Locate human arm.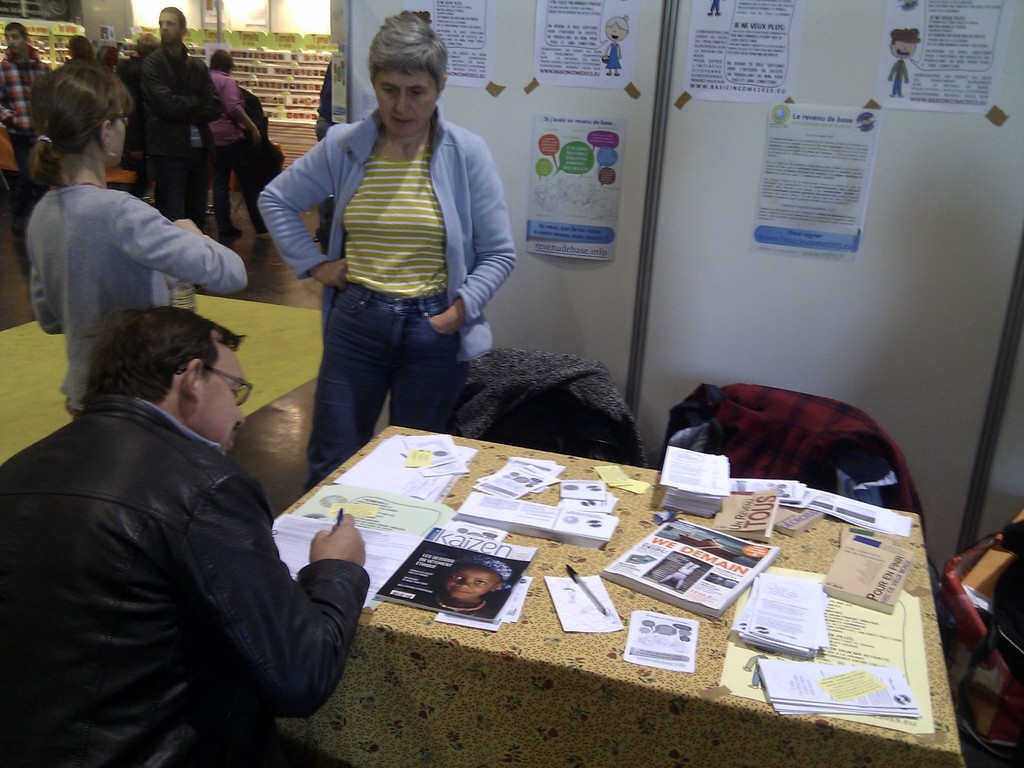
Bounding box: (255, 127, 349, 289).
